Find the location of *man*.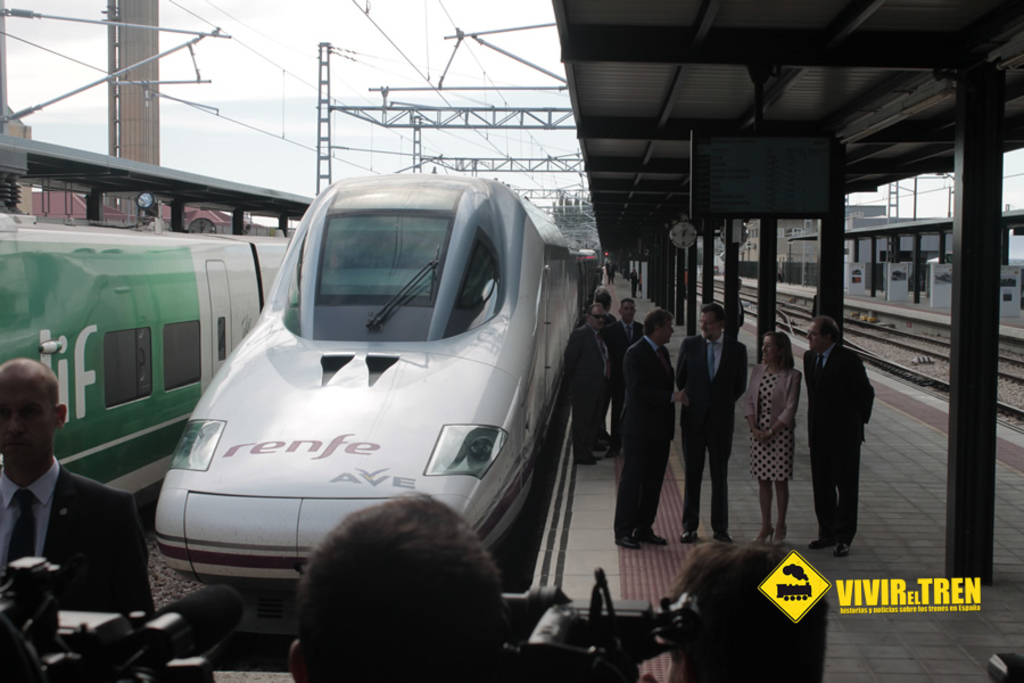
Location: region(614, 305, 688, 556).
